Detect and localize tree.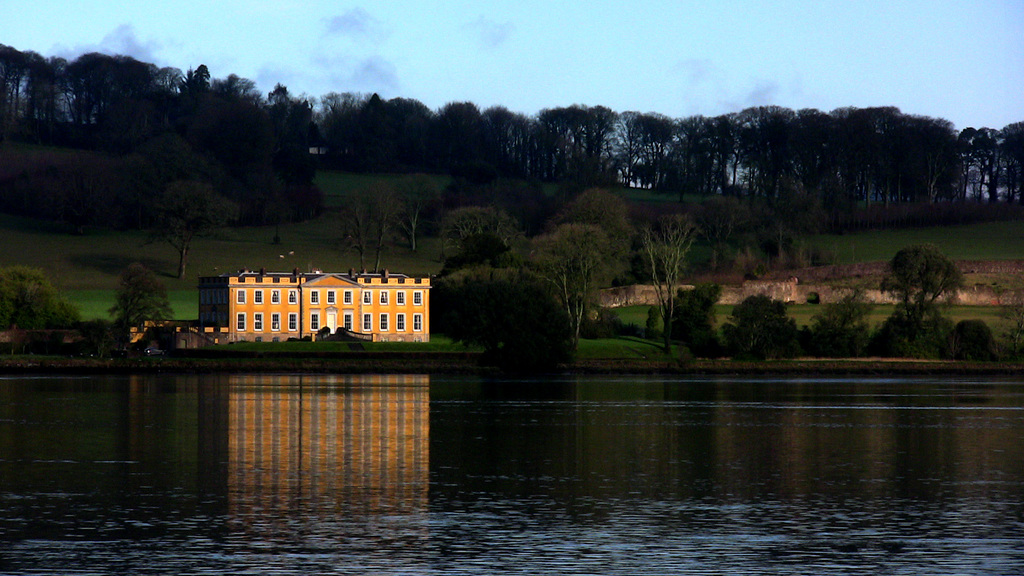
Localized at <box>0,268,79,339</box>.
